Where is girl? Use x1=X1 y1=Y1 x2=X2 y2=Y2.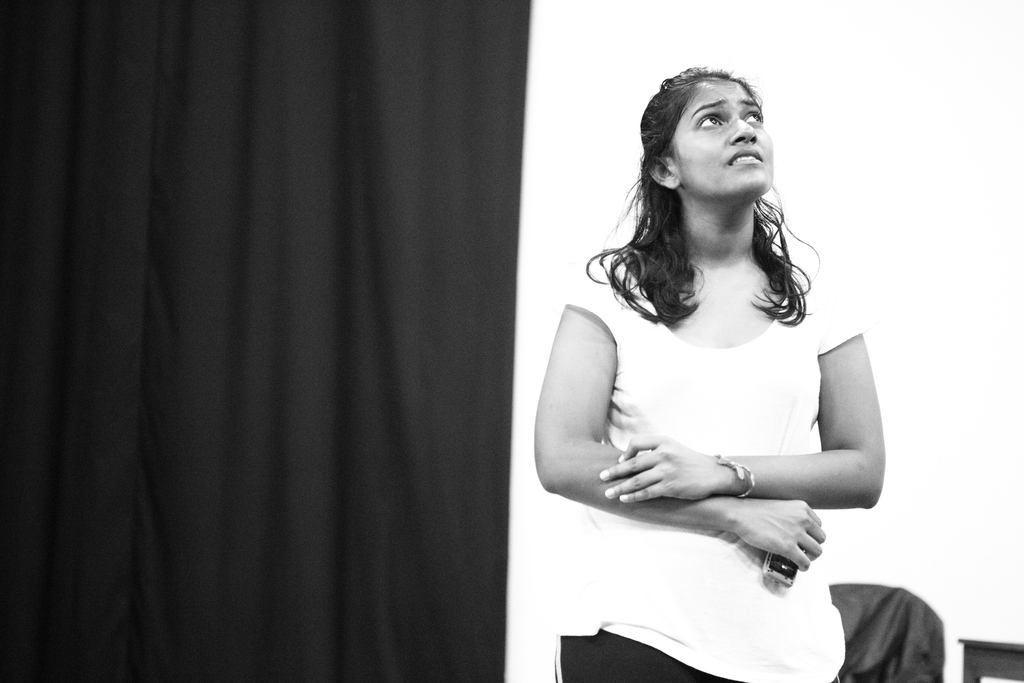
x1=528 y1=62 x2=886 y2=682.
